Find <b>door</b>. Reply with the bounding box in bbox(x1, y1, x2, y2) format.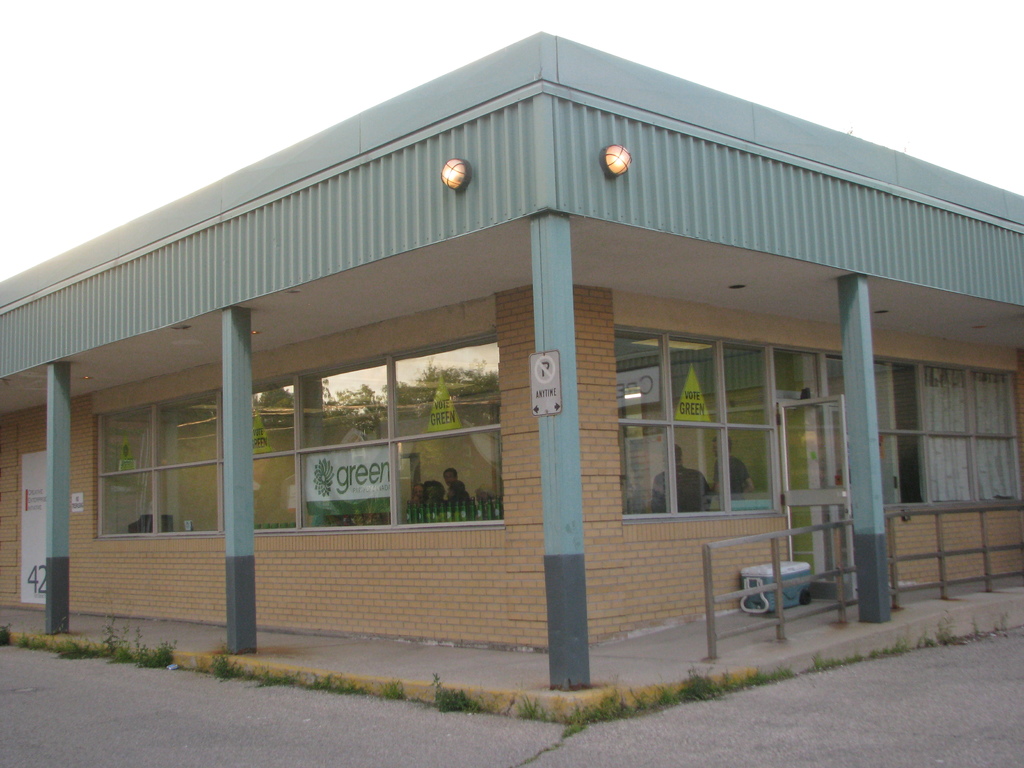
bbox(776, 396, 857, 600).
